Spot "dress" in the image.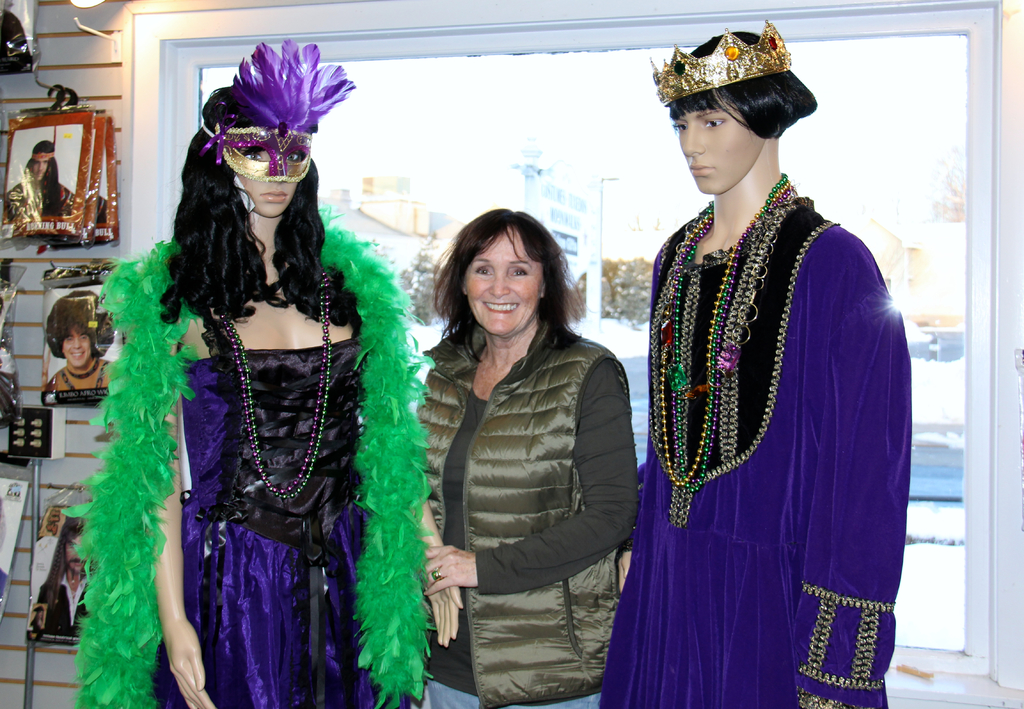
"dress" found at crop(153, 311, 385, 708).
